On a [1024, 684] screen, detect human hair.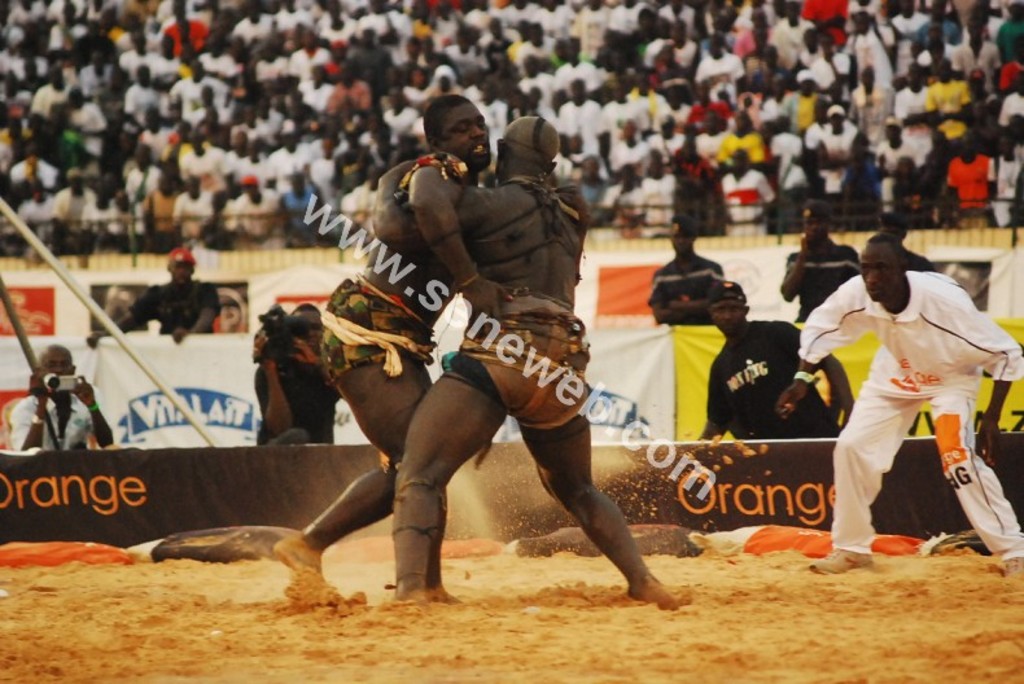
{"x1": 293, "y1": 299, "x2": 321, "y2": 313}.
